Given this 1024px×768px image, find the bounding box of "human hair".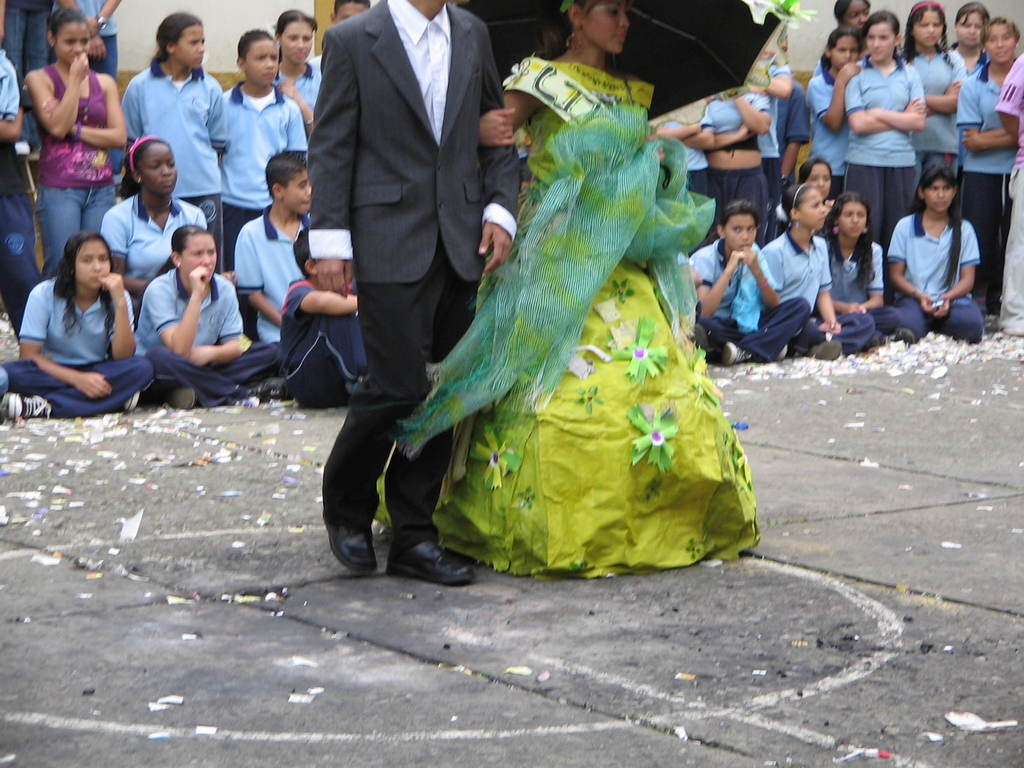
locate(979, 16, 1020, 41).
